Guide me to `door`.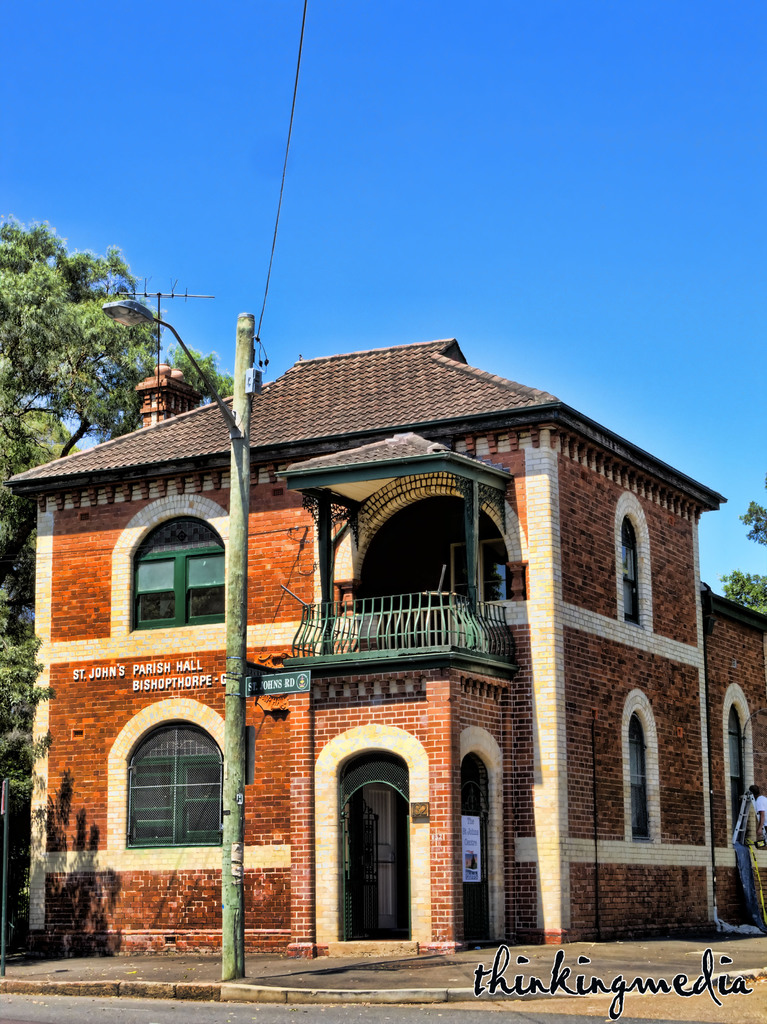
Guidance: x1=348, y1=791, x2=371, y2=938.
